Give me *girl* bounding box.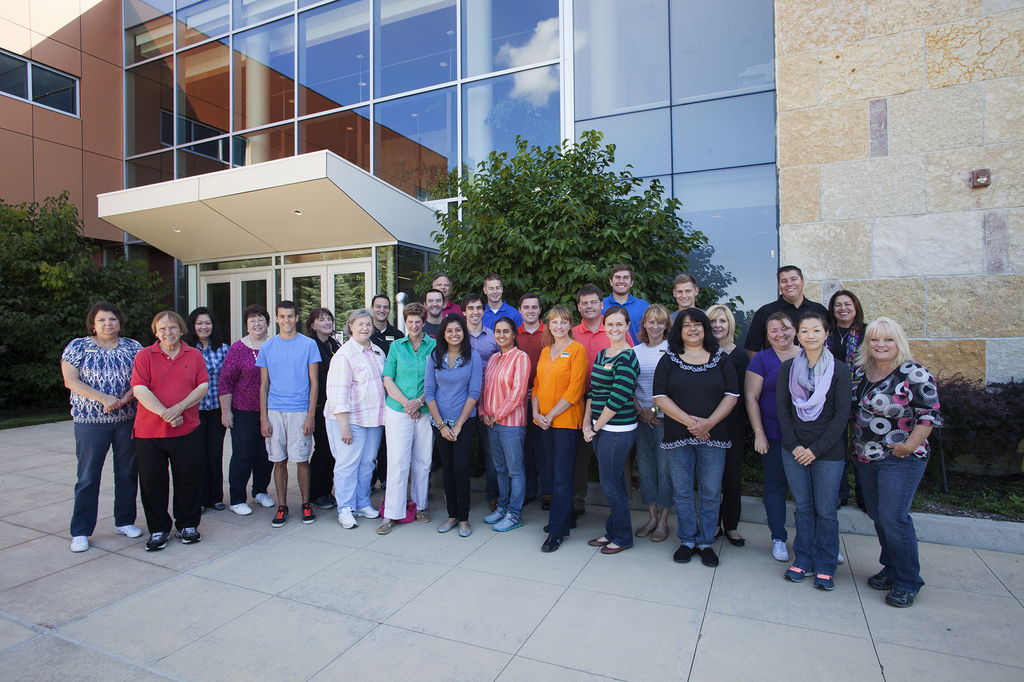
851:322:946:599.
